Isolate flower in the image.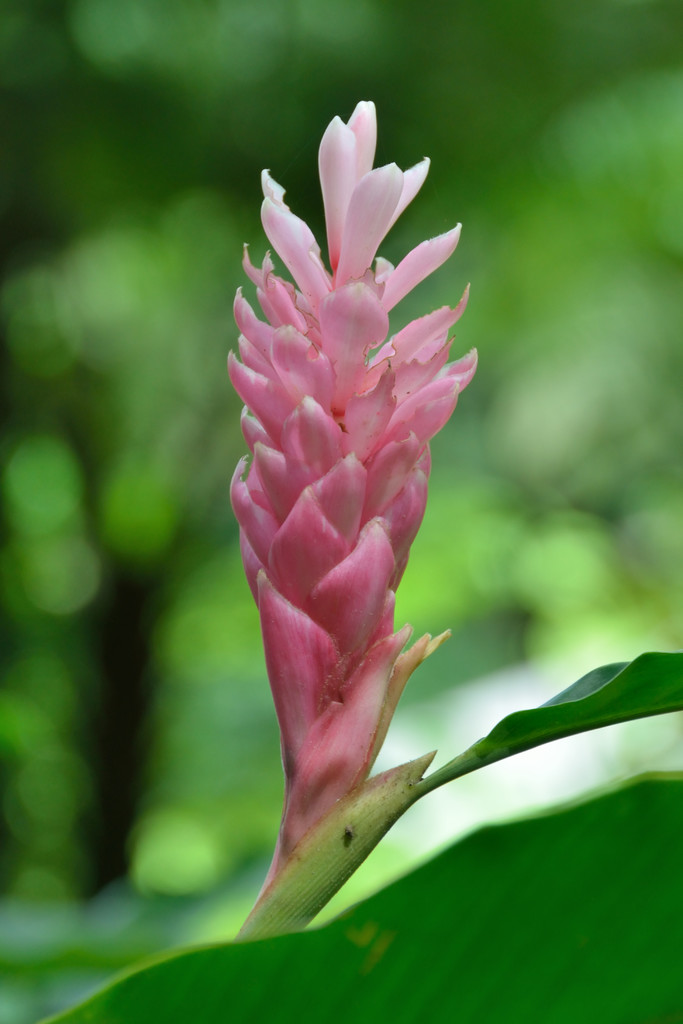
Isolated region: locate(199, 111, 473, 913).
